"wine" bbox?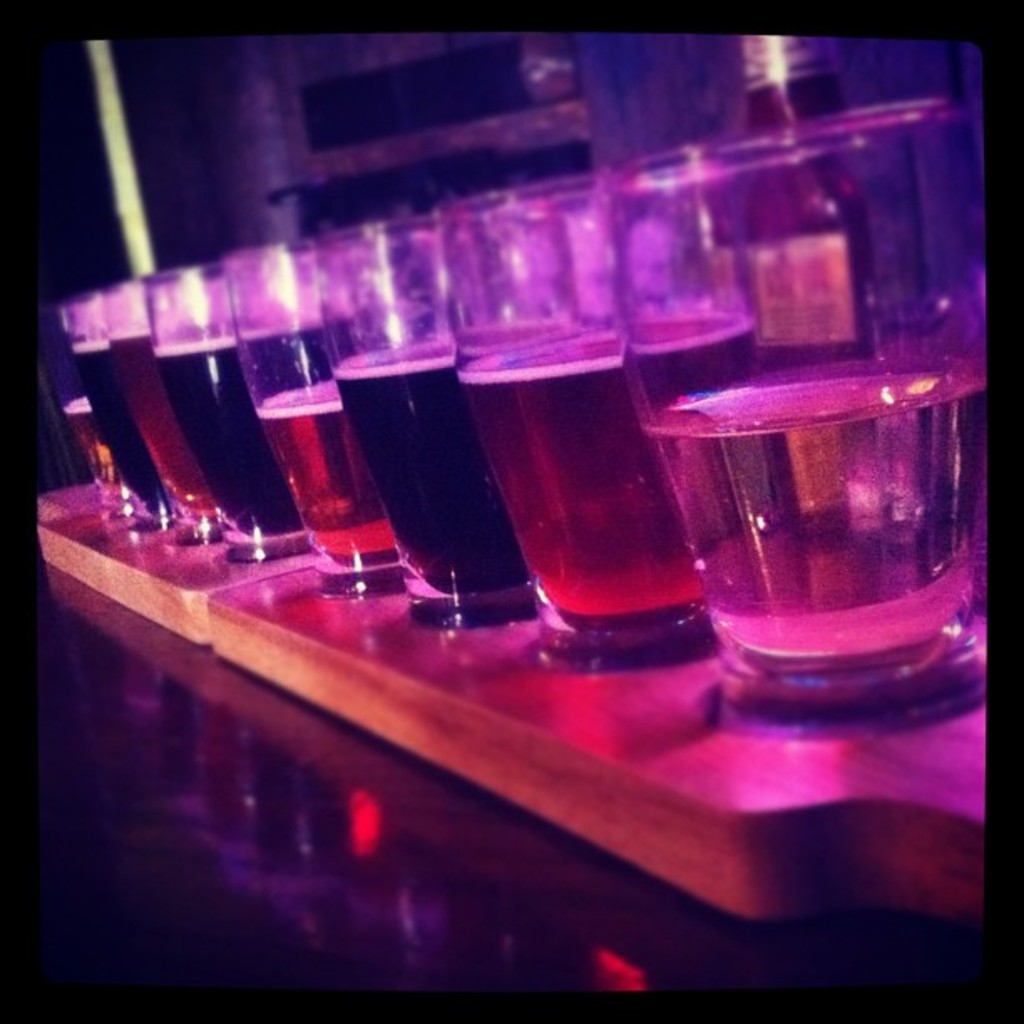
box(468, 330, 714, 622)
